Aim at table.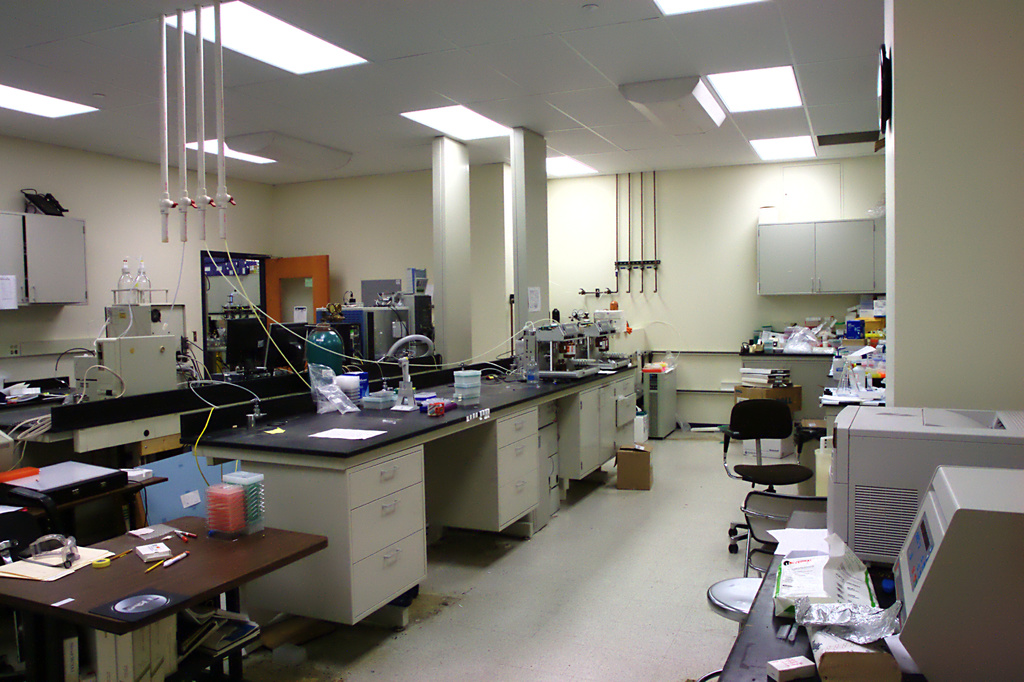
Aimed at bbox=[0, 453, 170, 571].
